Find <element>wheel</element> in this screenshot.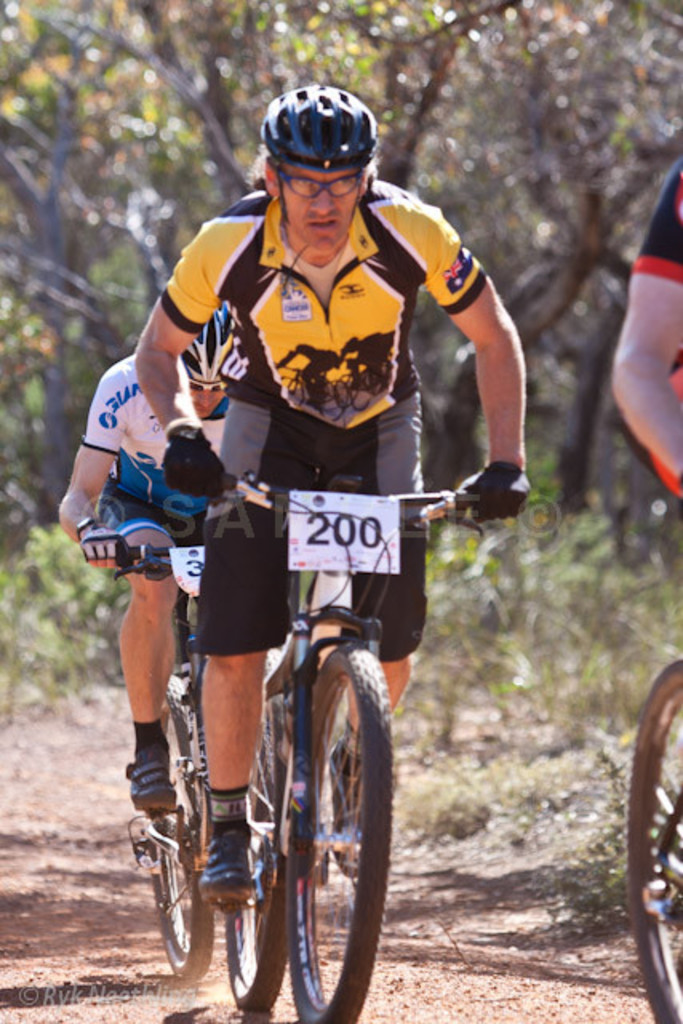
The bounding box for <element>wheel</element> is rect(141, 667, 218, 970).
